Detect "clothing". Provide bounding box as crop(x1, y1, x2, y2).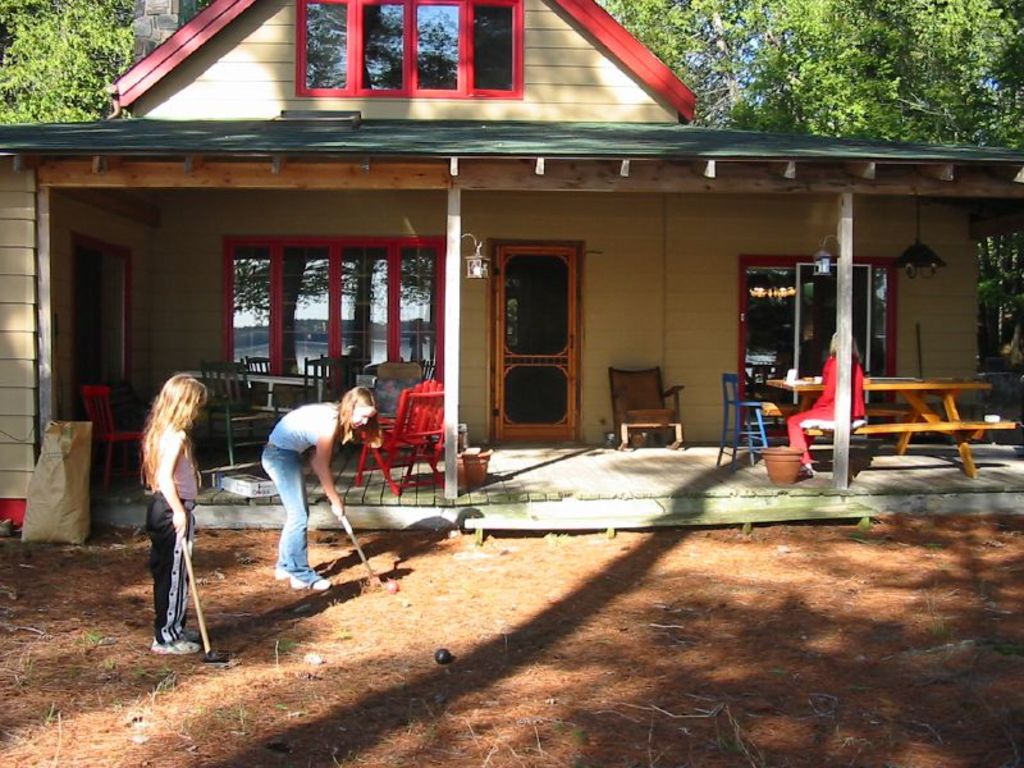
crop(783, 352, 869, 466).
